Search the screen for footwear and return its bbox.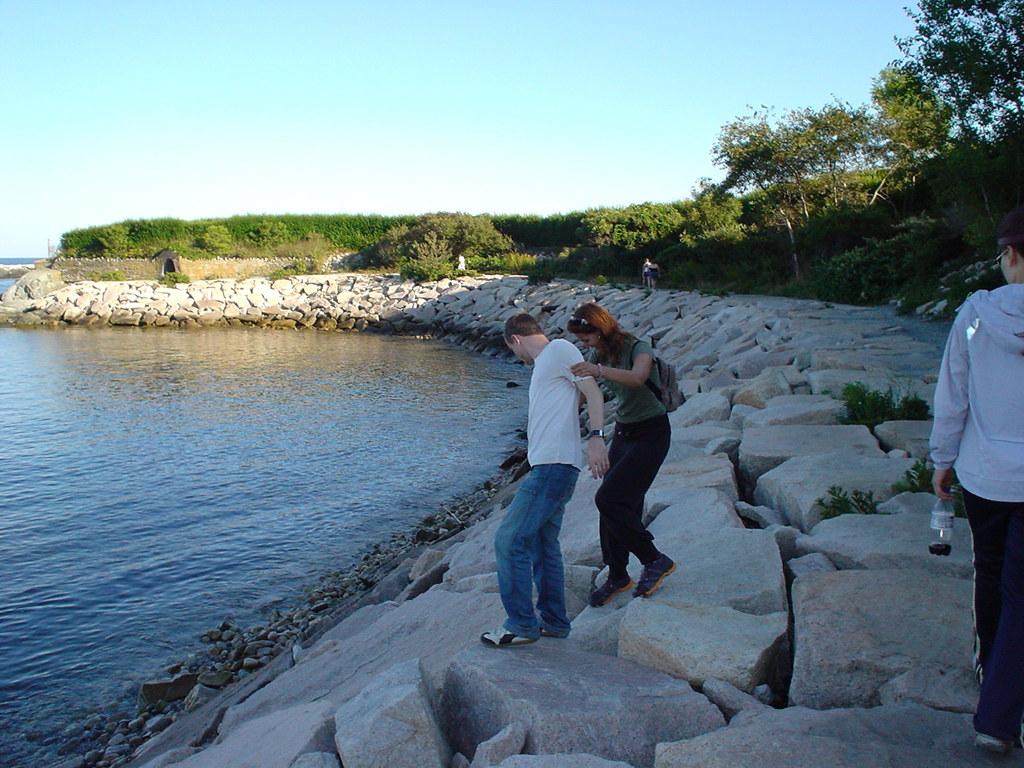
Found: <box>588,566,634,611</box>.
